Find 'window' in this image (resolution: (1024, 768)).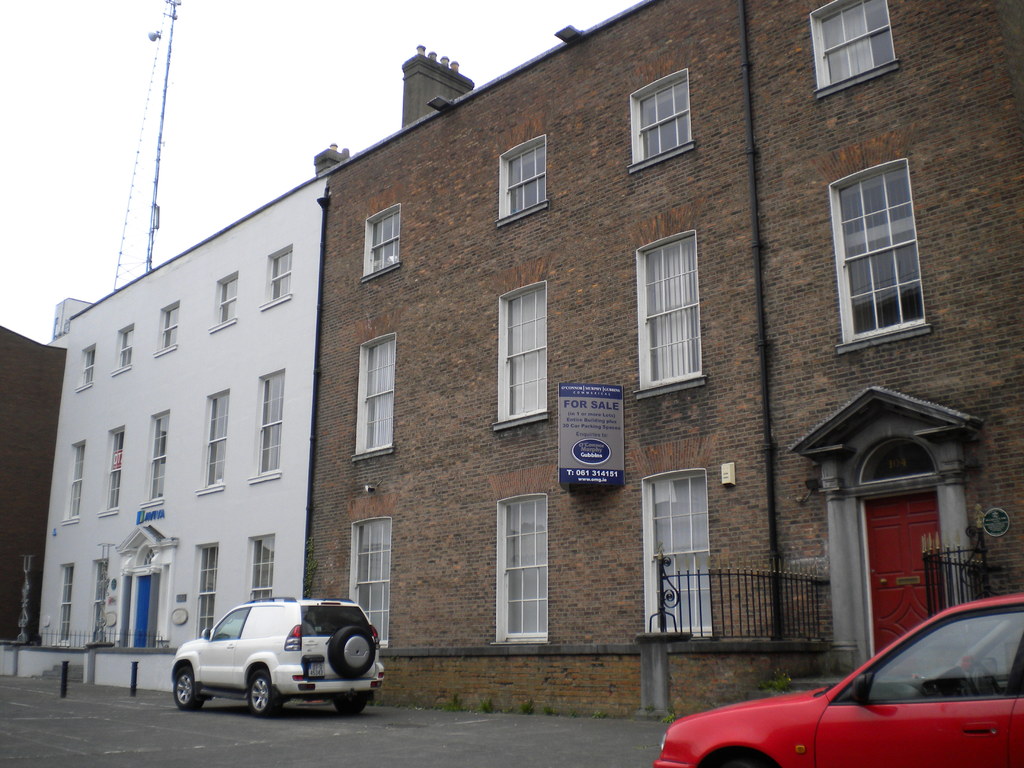
bbox(207, 269, 237, 332).
